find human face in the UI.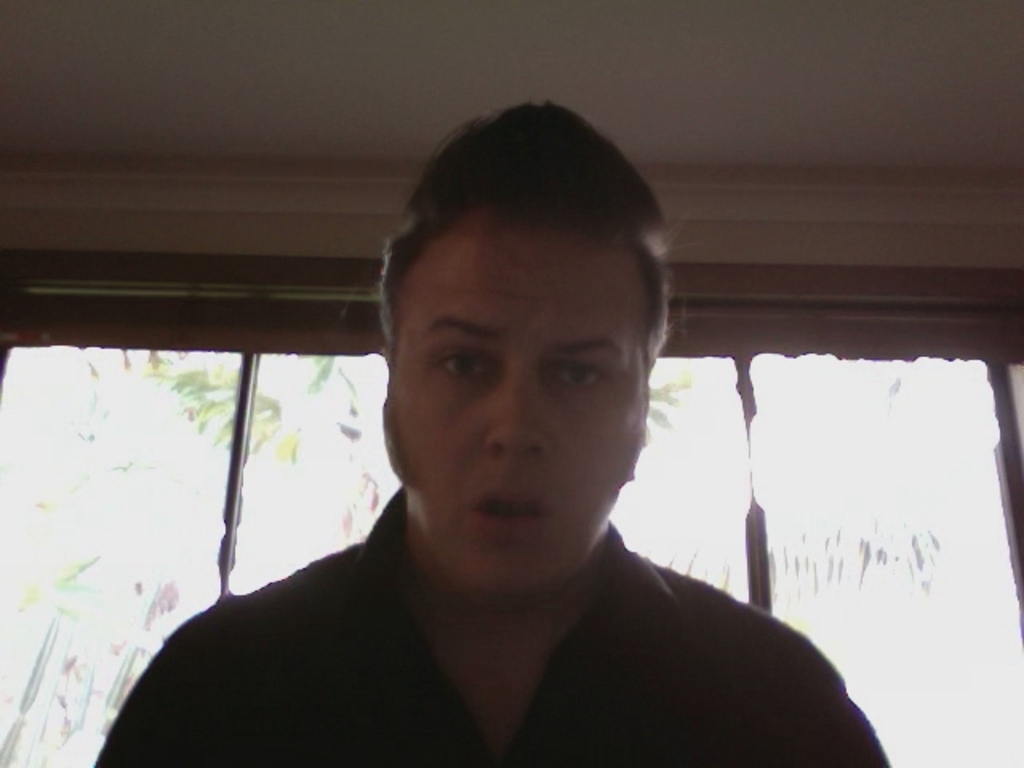
UI element at bbox(381, 206, 651, 605).
